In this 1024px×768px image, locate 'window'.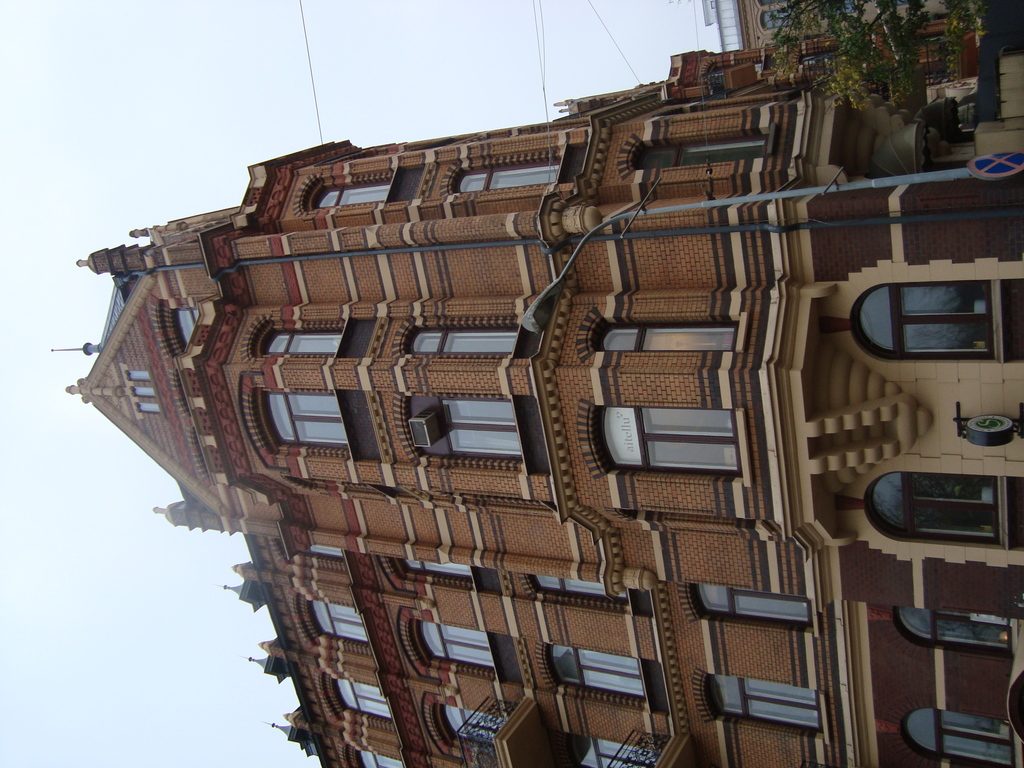
Bounding box: bbox(839, 266, 1022, 379).
